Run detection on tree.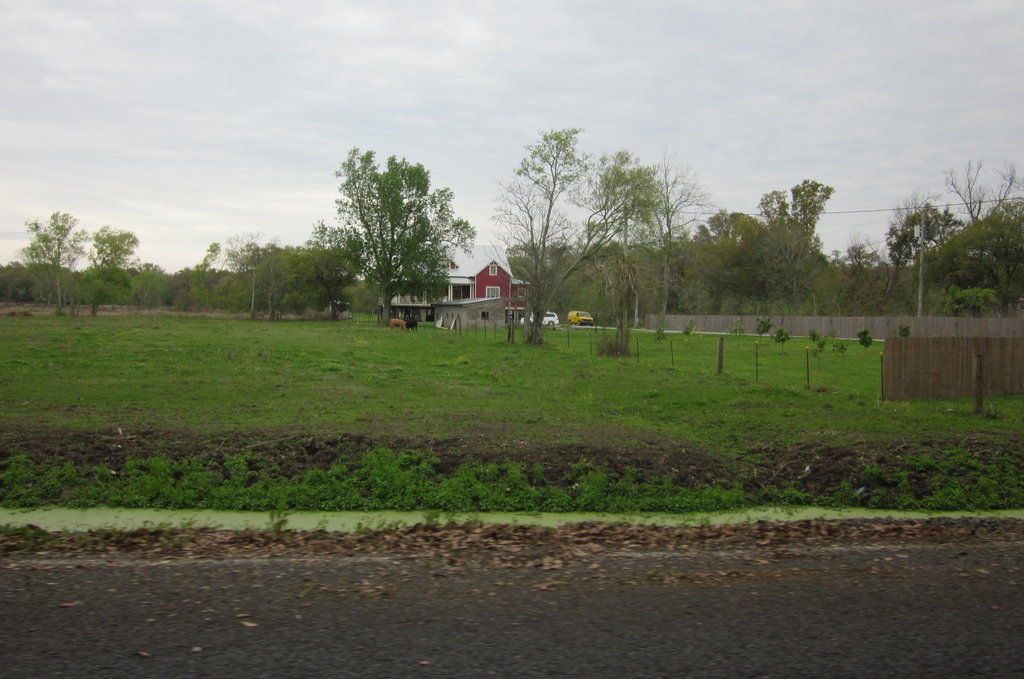
Result: pyautogui.locateOnScreen(309, 218, 365, 323).
